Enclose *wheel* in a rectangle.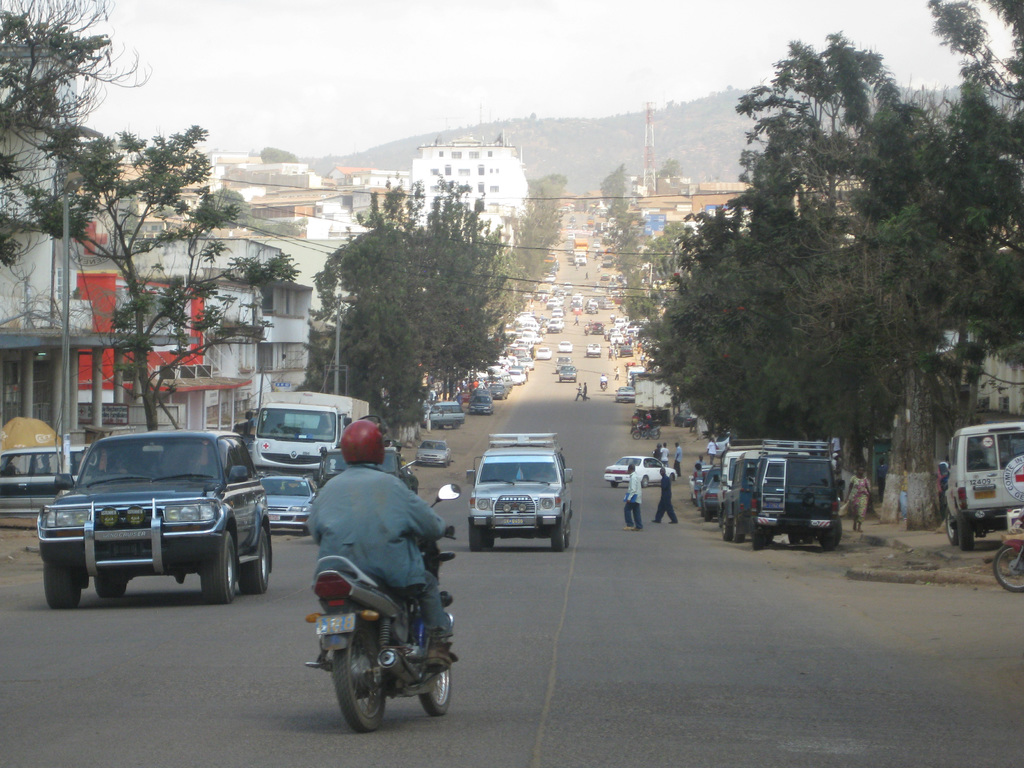
956:515:977:553.
